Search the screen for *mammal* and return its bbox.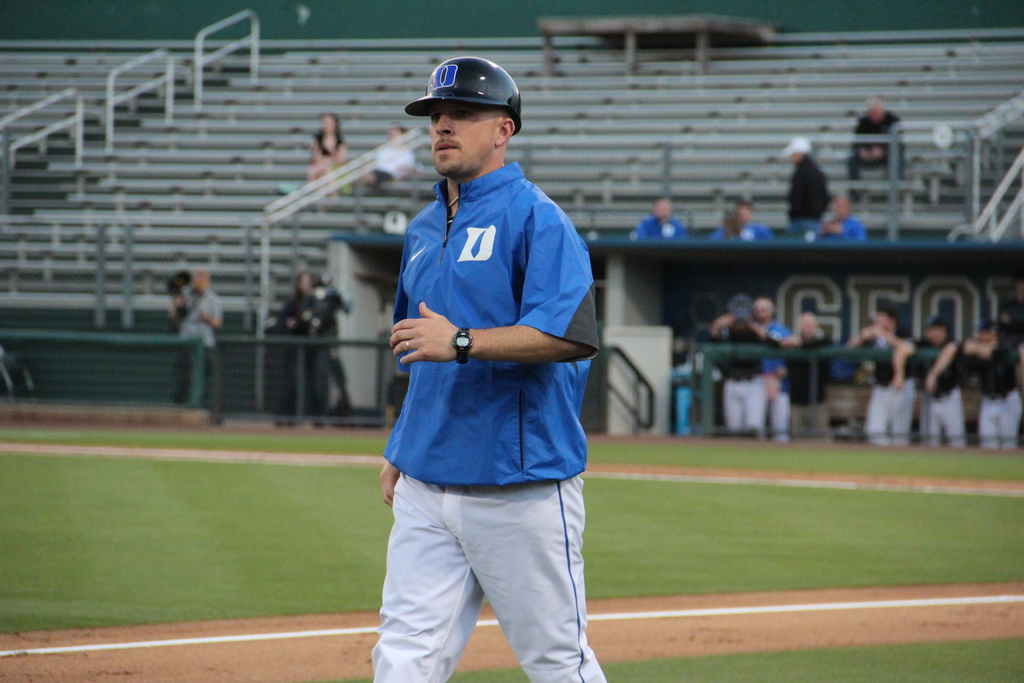
Found: rect(714, 201, 774, 243).
